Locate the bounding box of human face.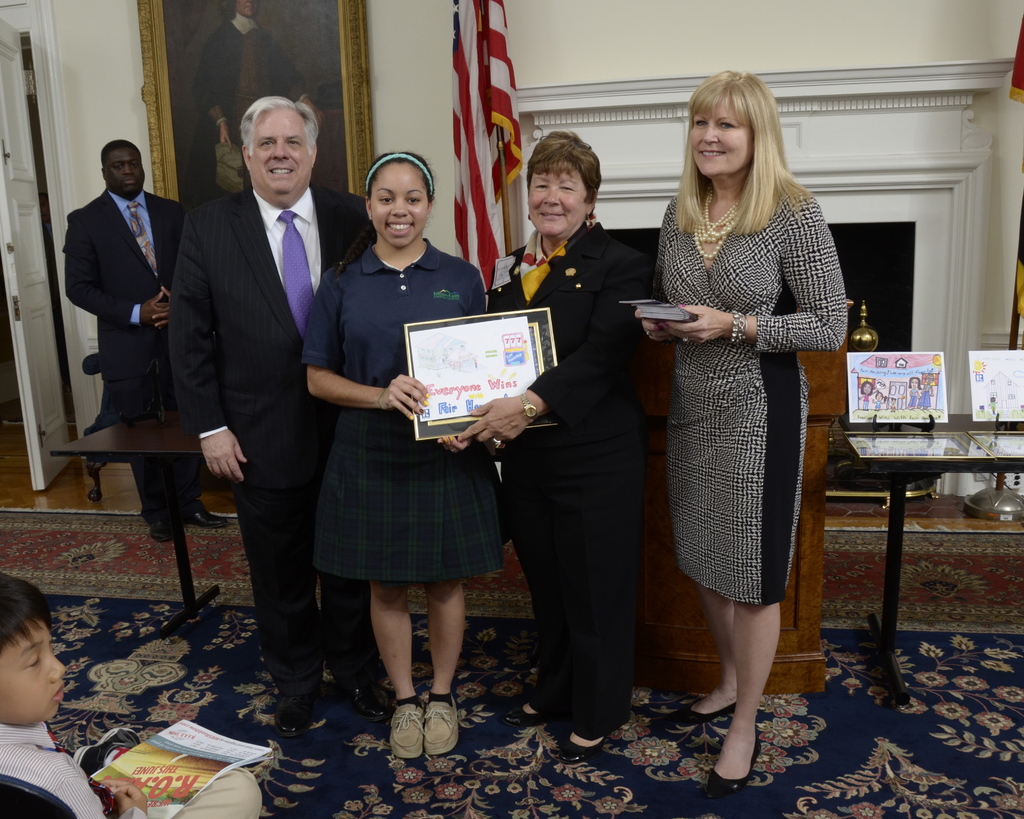
Bounding box: [x1=108, y1=156, x2=143, y2=200].
